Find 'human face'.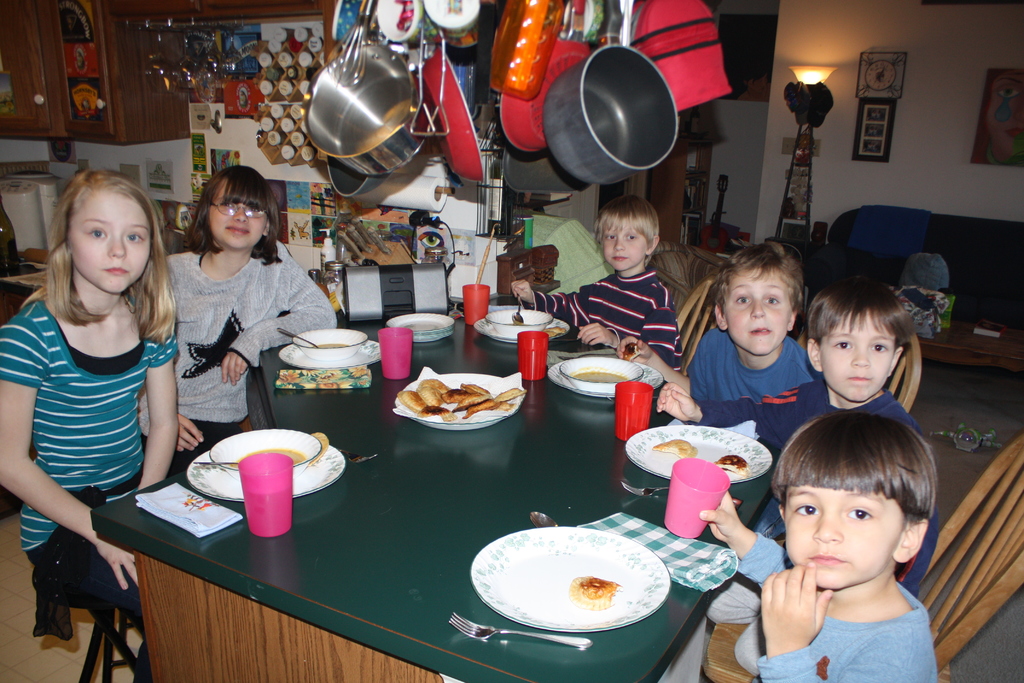
select_region(726, 265, 796, 353).
